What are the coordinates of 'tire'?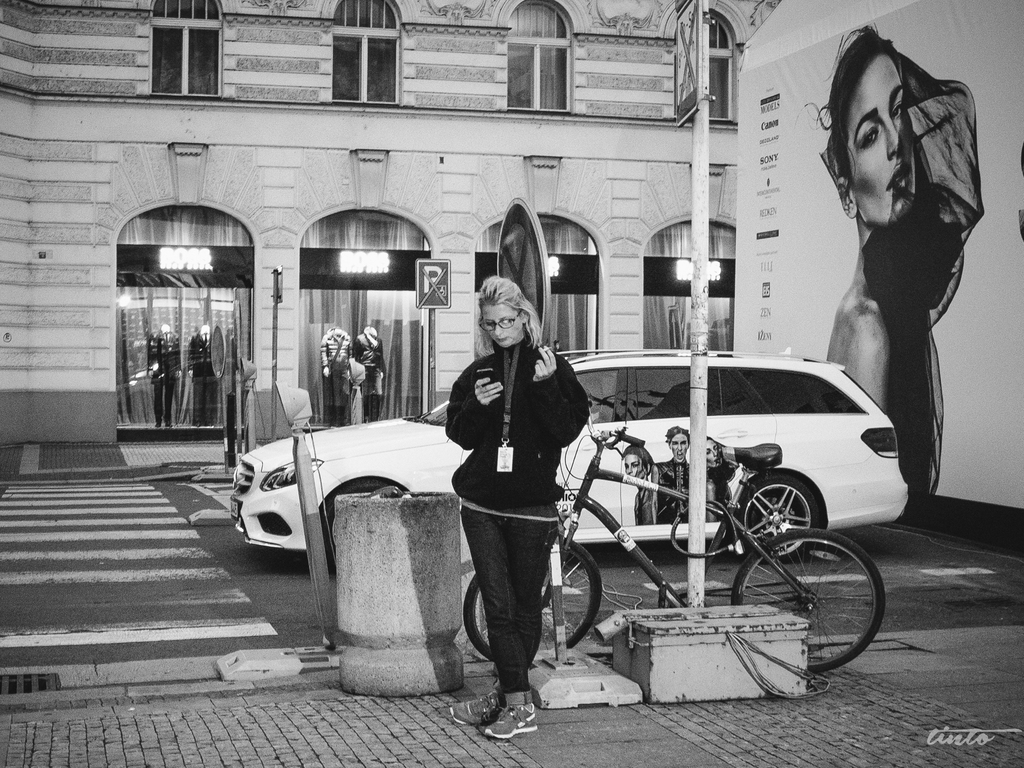
324/478/390/568.
